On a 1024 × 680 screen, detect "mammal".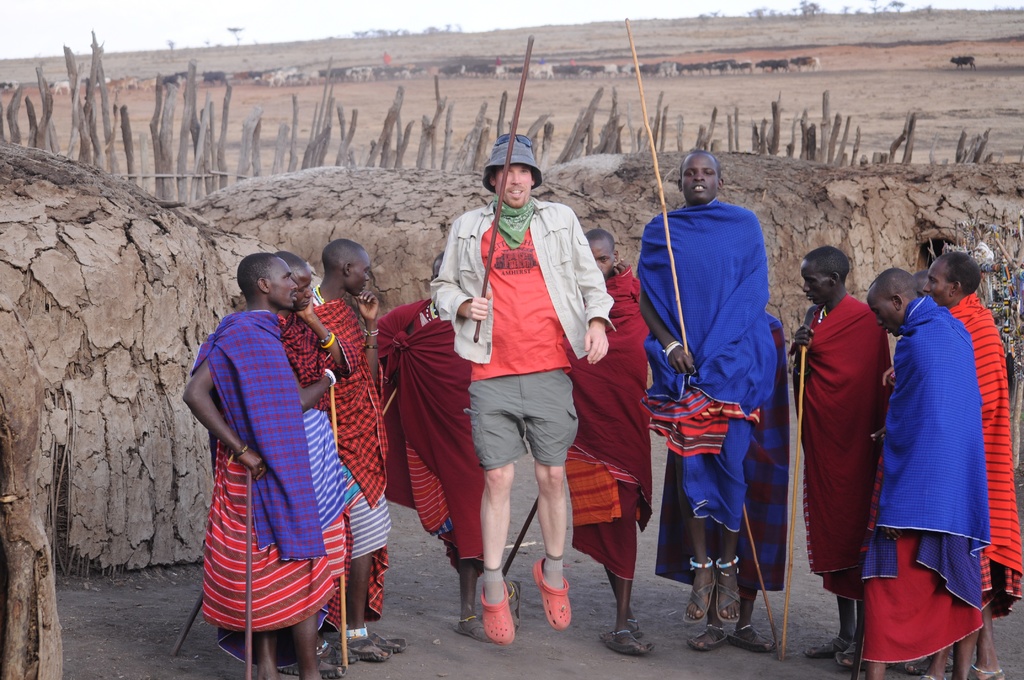
region(859, 268, 991, 679).
